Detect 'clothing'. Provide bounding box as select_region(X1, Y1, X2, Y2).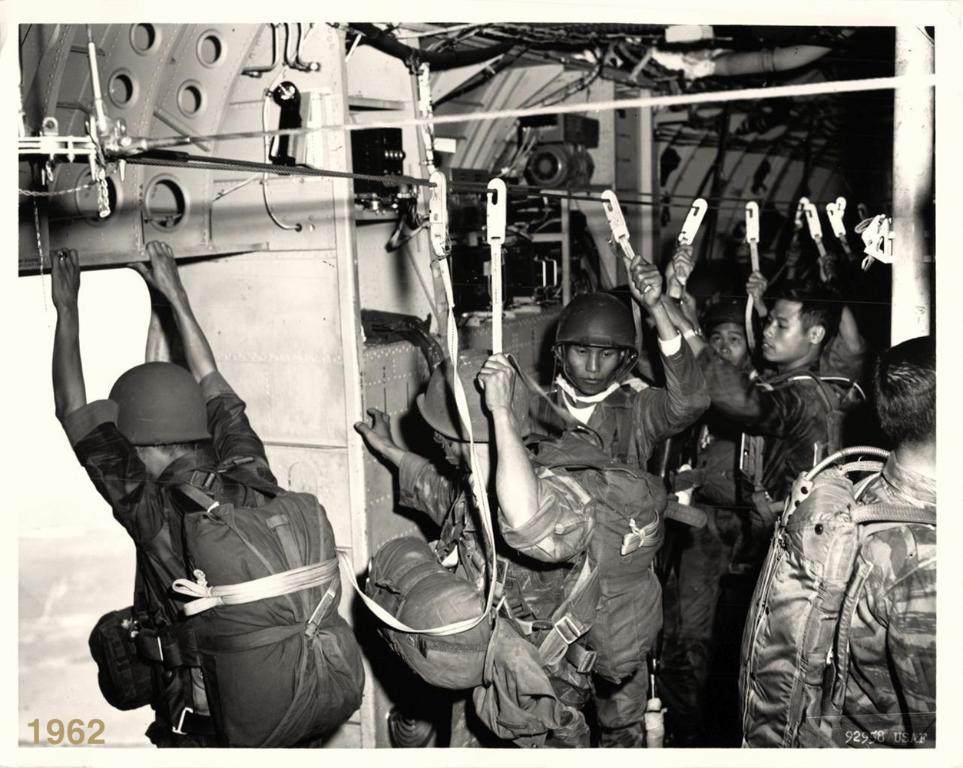
select_region(504, 325, 710, 746).
